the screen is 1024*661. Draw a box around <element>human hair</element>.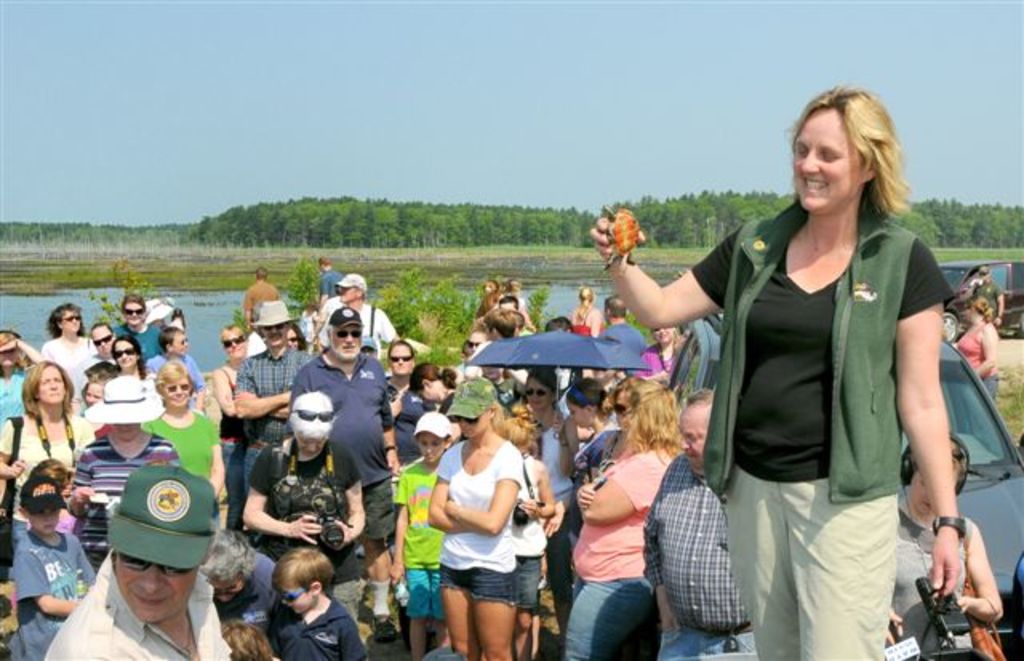
region(603, 293, 626, 314).
